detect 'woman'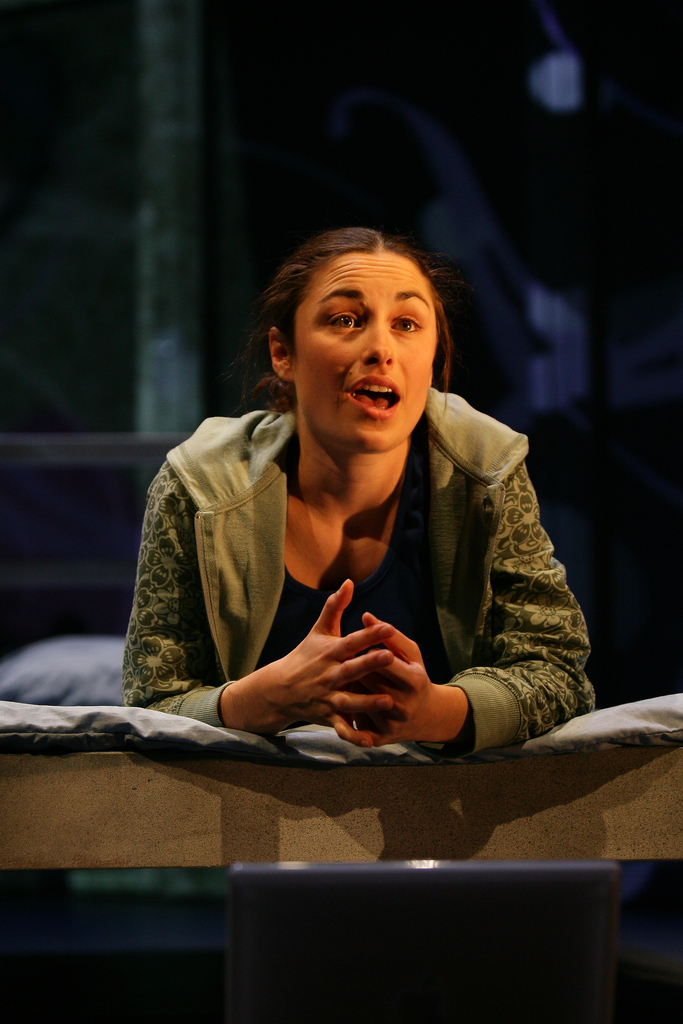
{"x1": 144, "y1": 202, "x2": 570, "y2": 804}
